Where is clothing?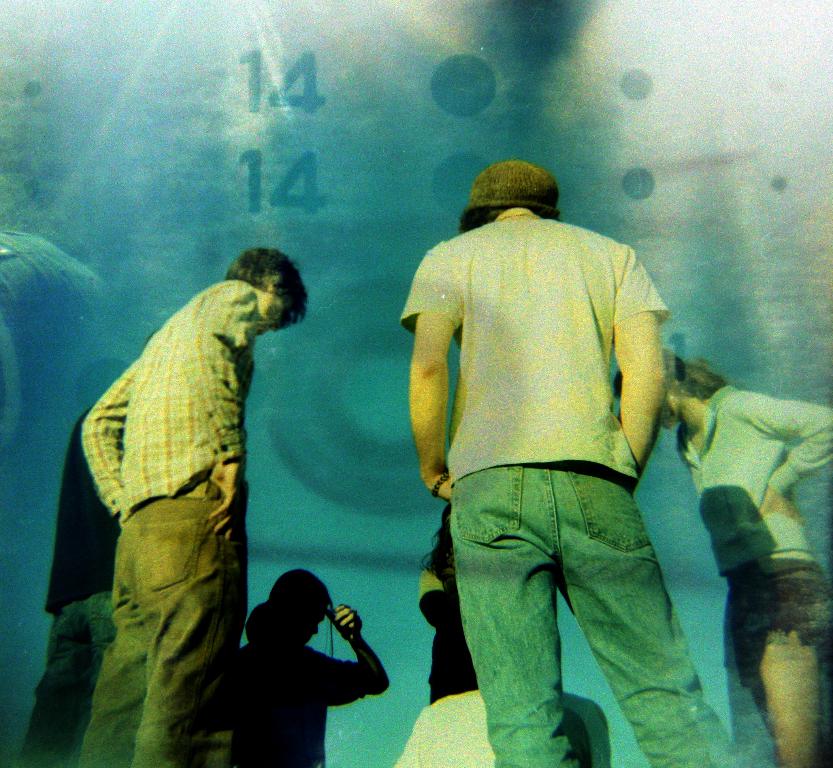
x1=396, y1=154, x2=744, y2=767.
